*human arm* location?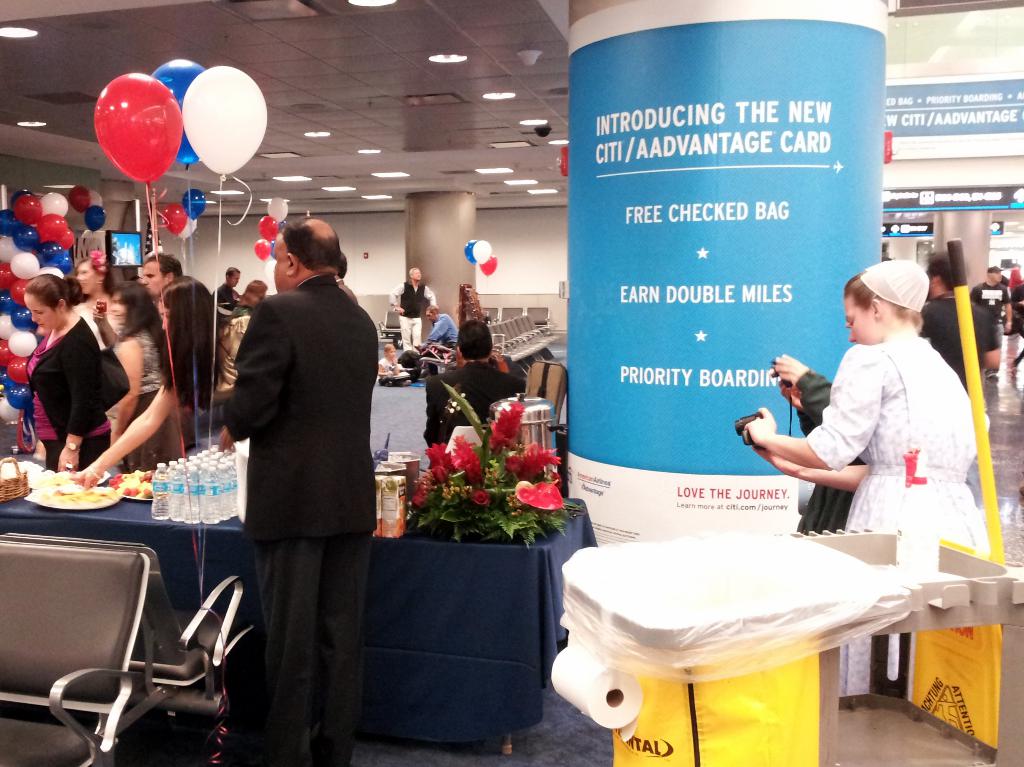
426:369:444:451
